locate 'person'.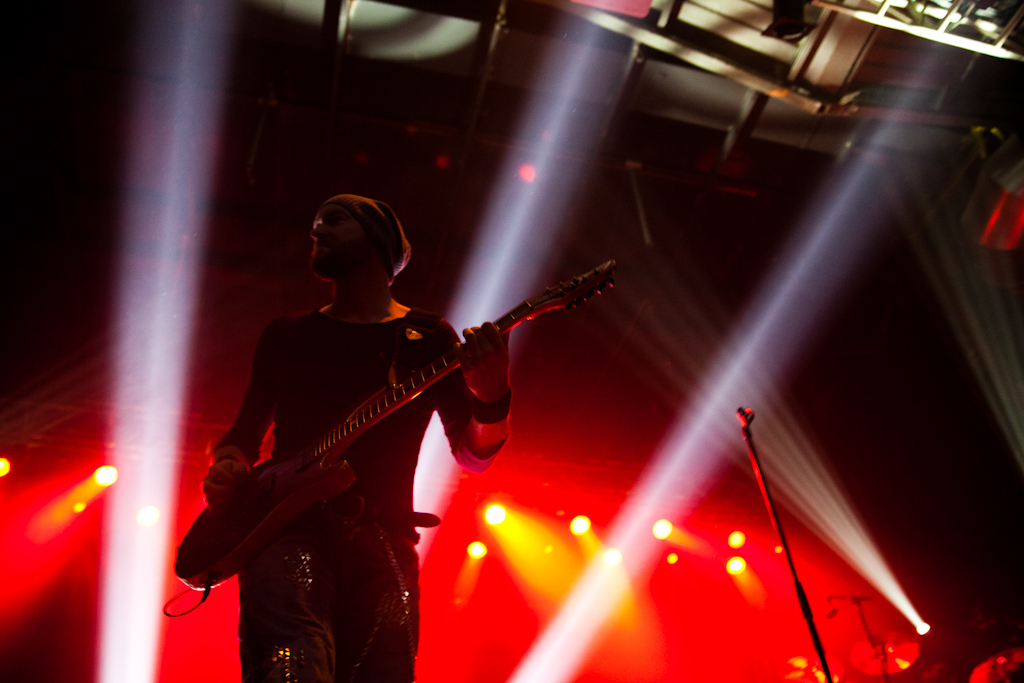
Bounding box: BBox(187, 166, 530, 677).
